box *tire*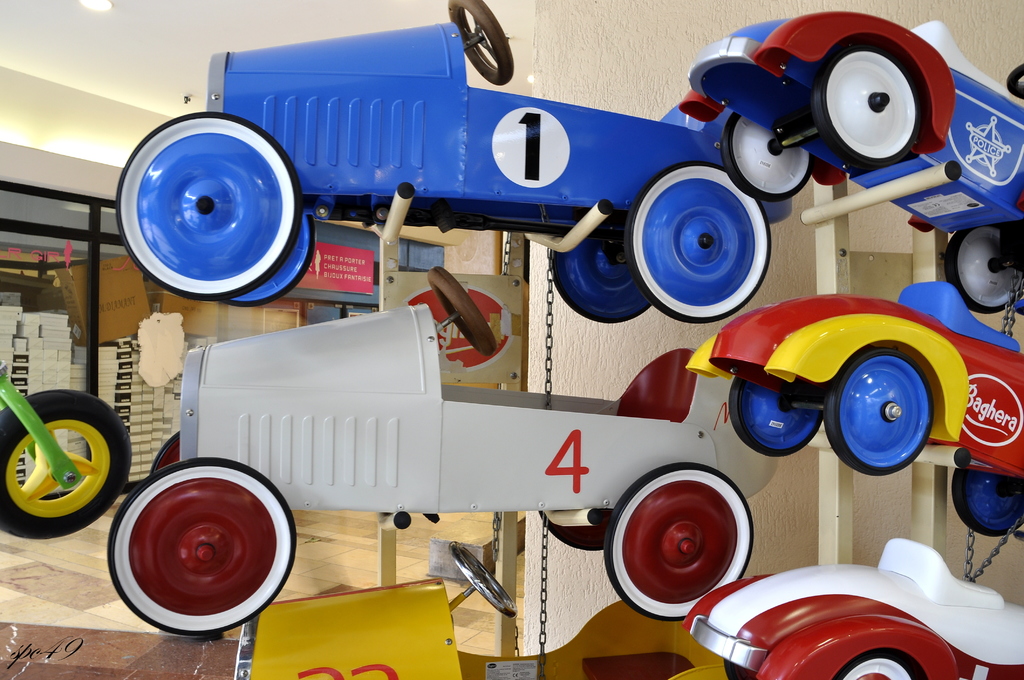
(left=825, top=347, right=931, bottom=473)
